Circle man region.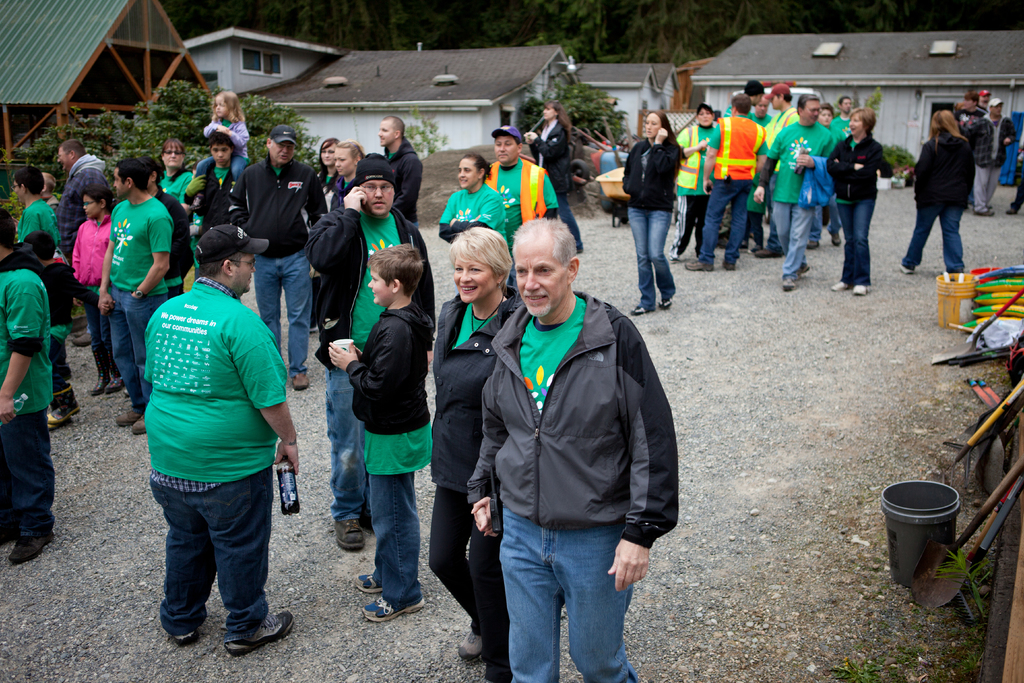
Region: x1=40, y1=173, x2=61, y2=215.
